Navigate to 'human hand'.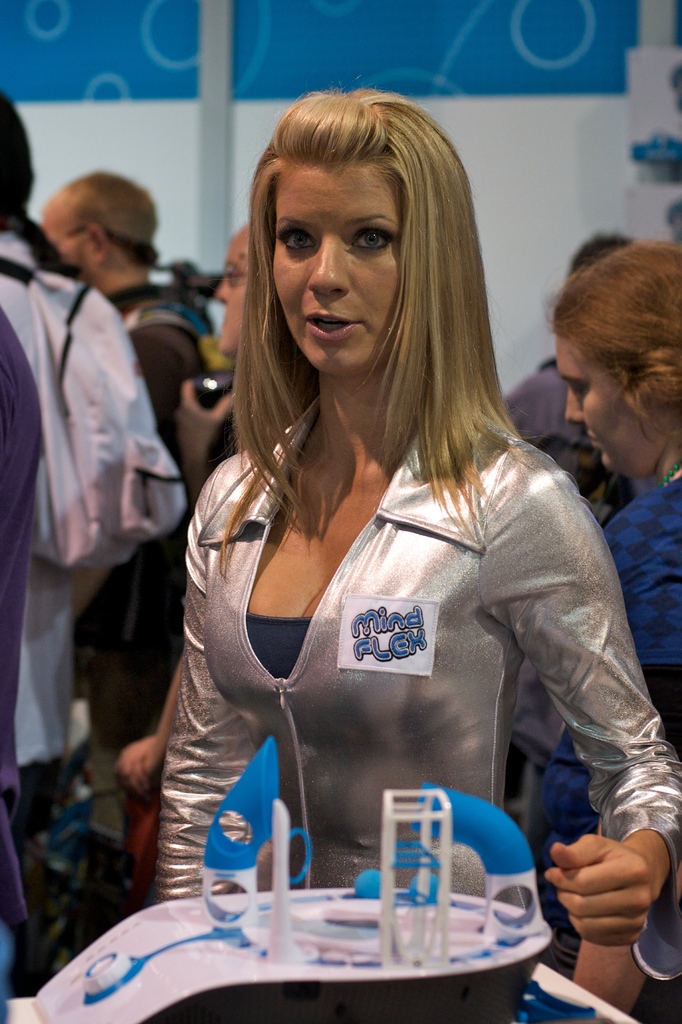
Navigation target: <region>173, 371, 234, 458</region>.
